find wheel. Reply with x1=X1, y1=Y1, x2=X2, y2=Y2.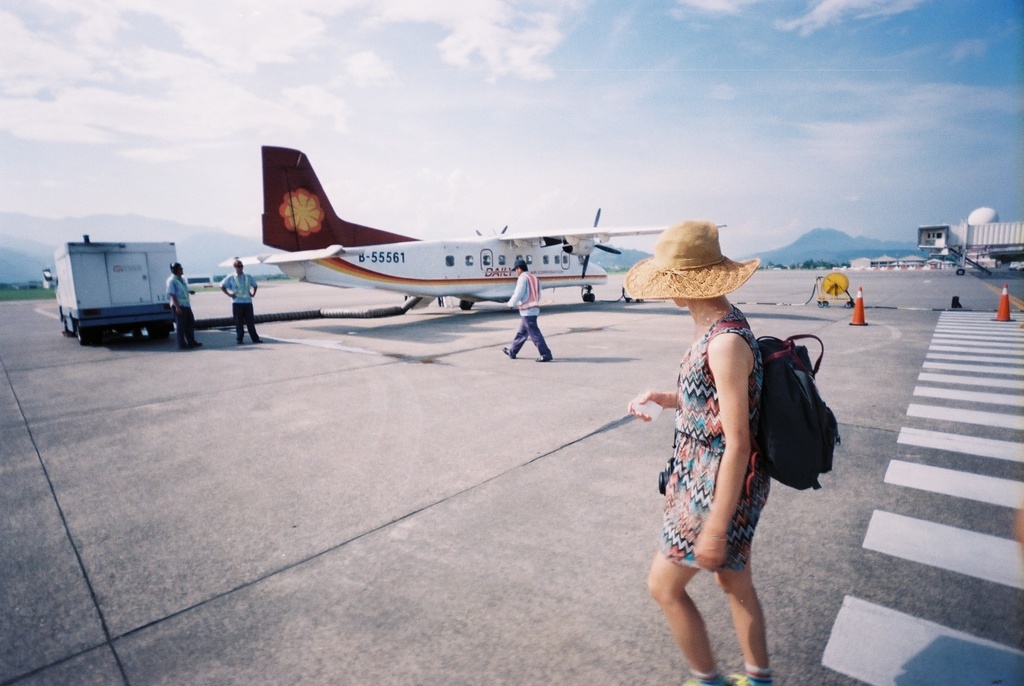
x1=582, y1=295, x2=593, y2=306.
